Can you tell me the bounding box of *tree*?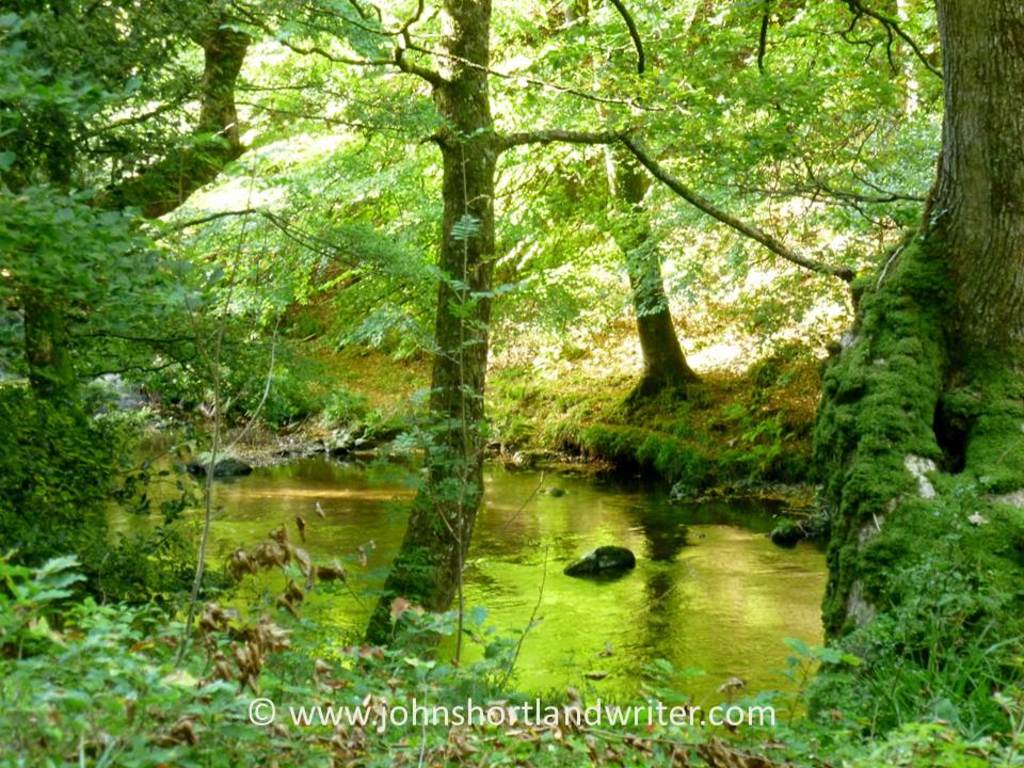
x1=481, y1=0, x2=735, y2=419.
